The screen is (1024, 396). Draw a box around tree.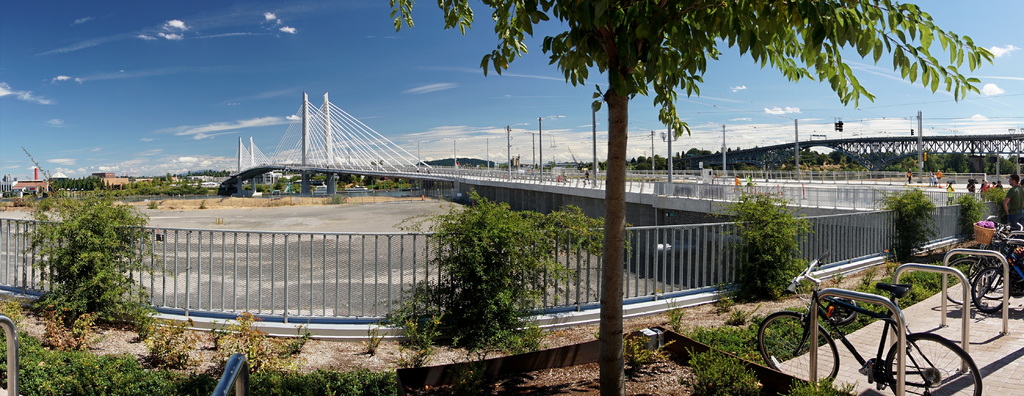
locate(378, 186, 634, 354).
